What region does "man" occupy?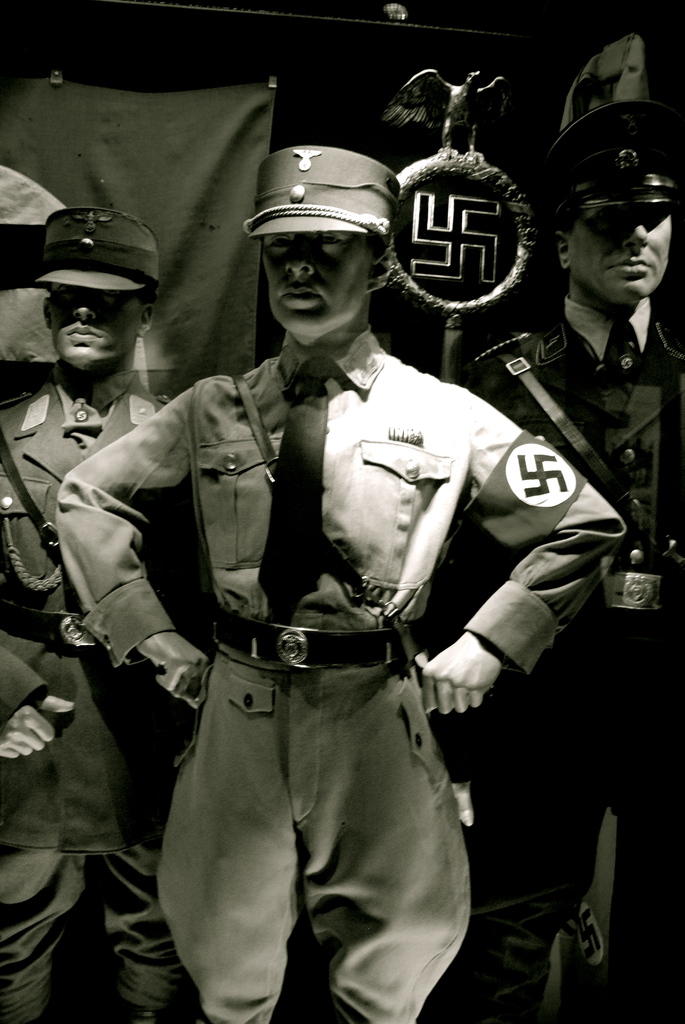
bbox(65, 122, 599, 1023).
